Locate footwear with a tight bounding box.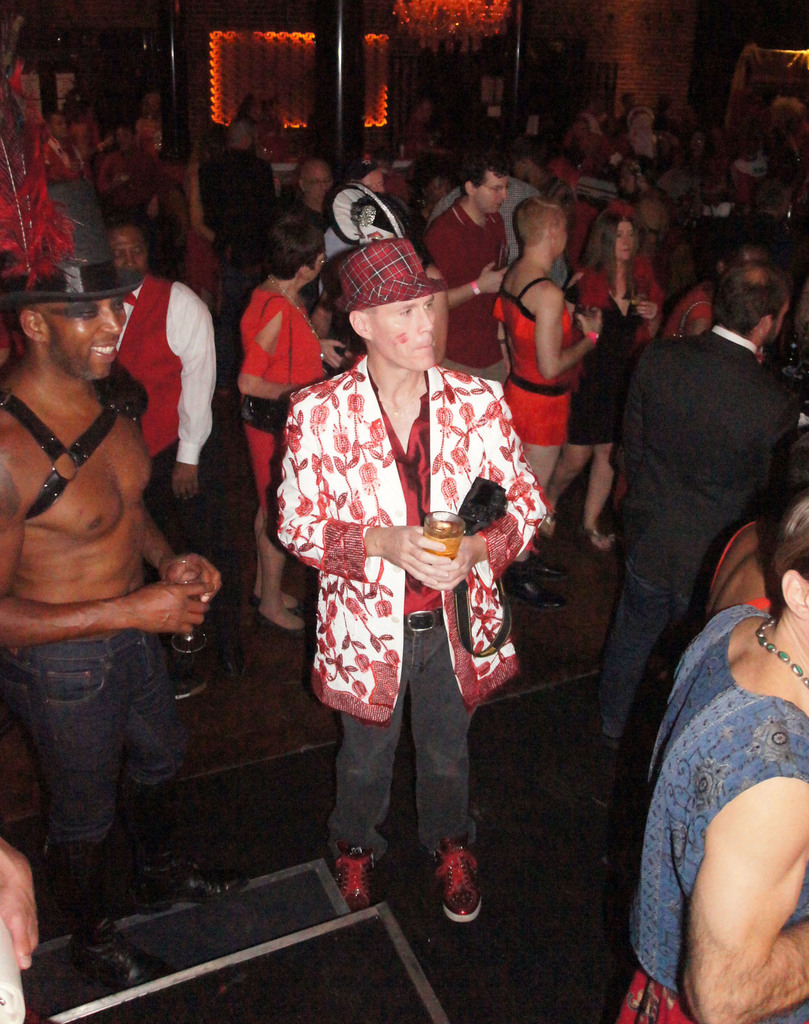
167,665,208,695.
